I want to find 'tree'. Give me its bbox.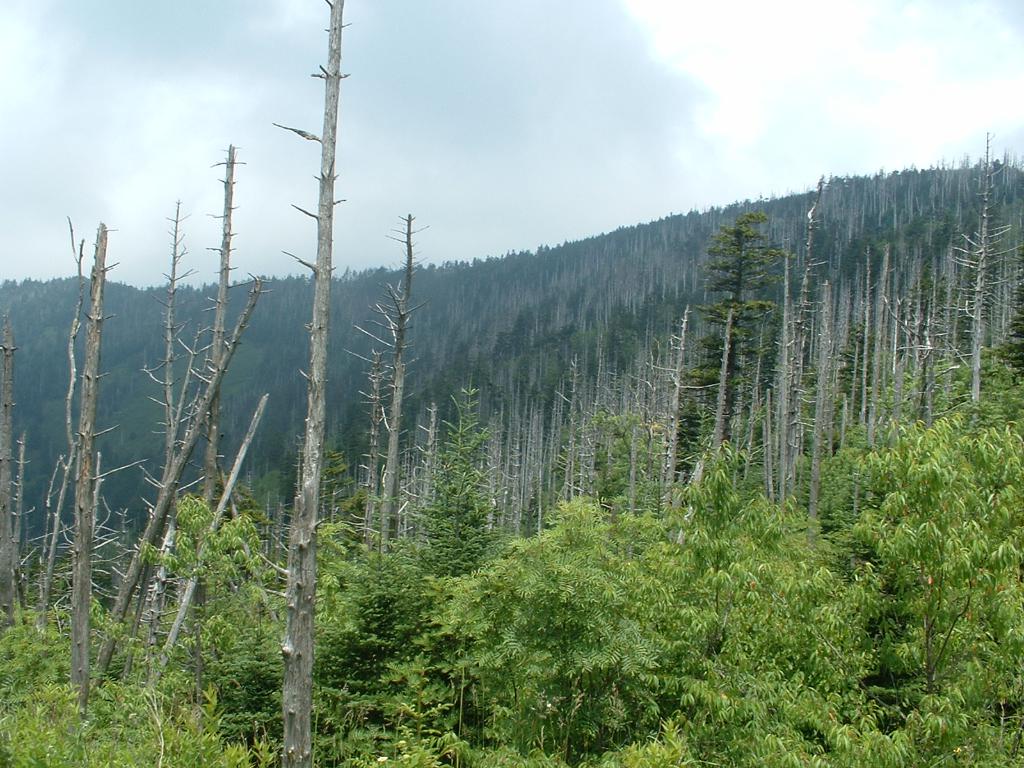
[left=674, top=396, right=705, bottom=465].
